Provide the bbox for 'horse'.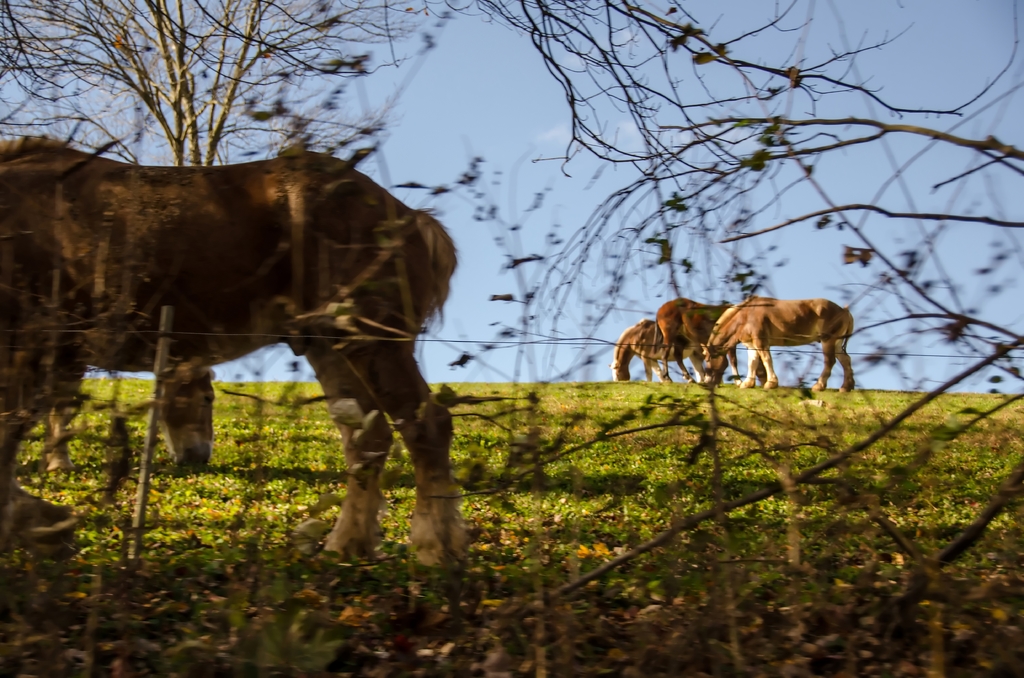
(left=653, top=292, right=767, bottom=386).
